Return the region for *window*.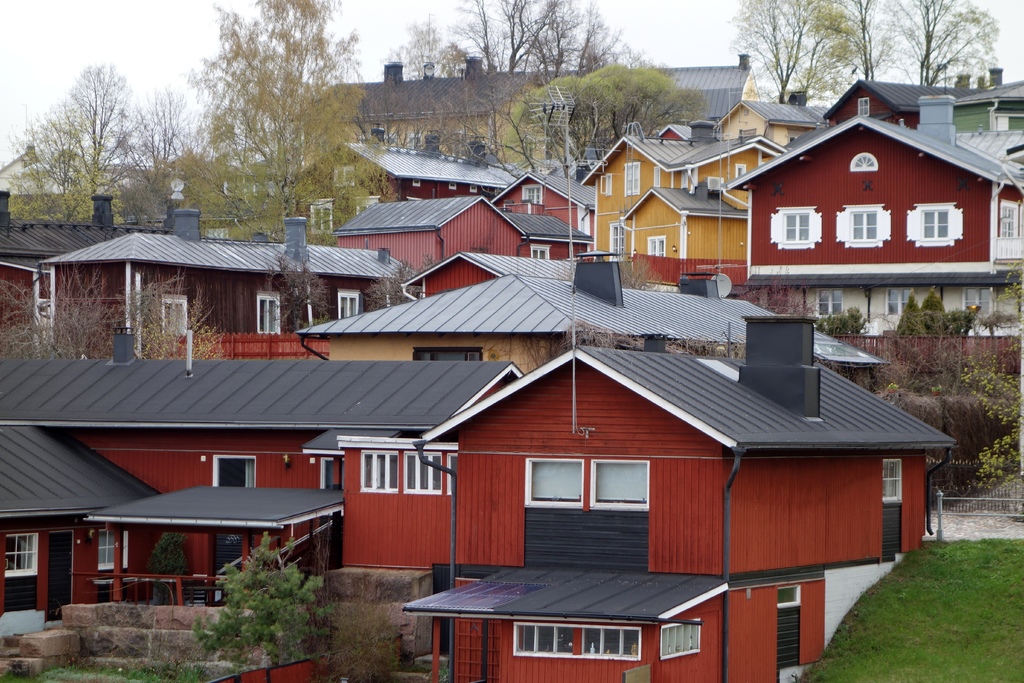
{"x1": 360, "y1": 448, "x2": 399, "y2": 493}.
